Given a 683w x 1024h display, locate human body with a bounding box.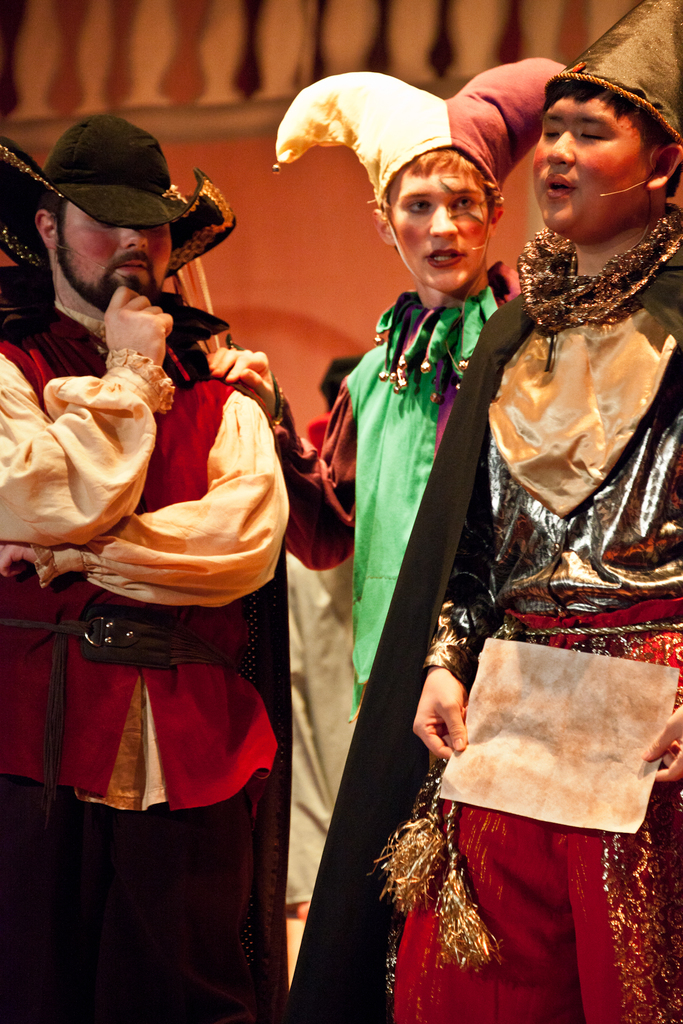
Located: <region>208, 63, 573, 720</region>.
